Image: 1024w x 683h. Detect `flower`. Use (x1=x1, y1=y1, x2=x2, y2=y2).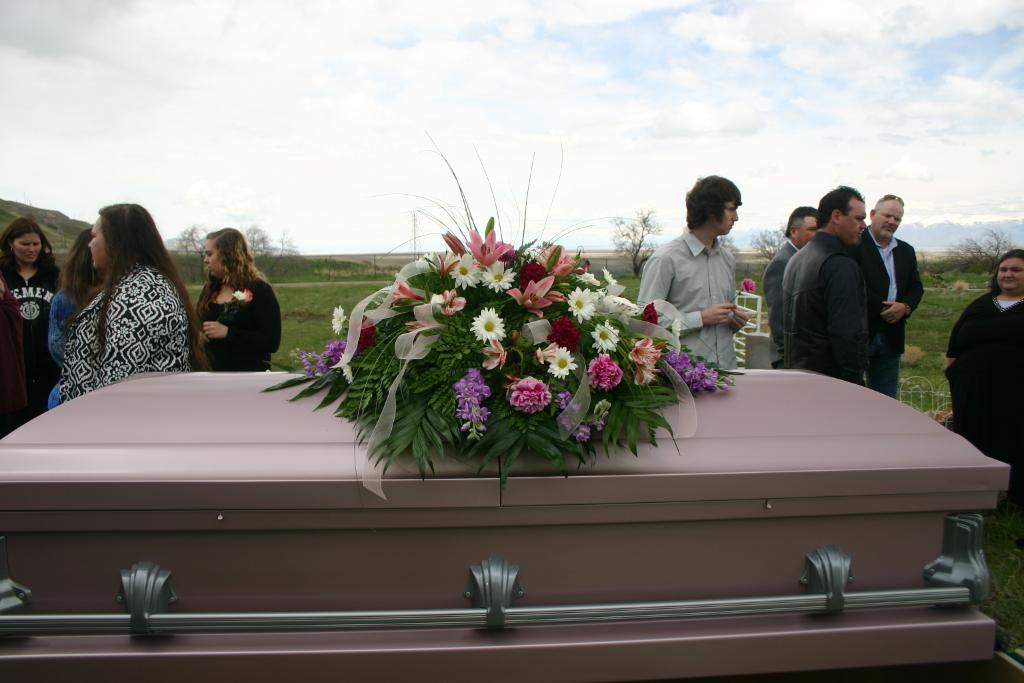
(x1=534, y1=241, x2=575, y2=277).
